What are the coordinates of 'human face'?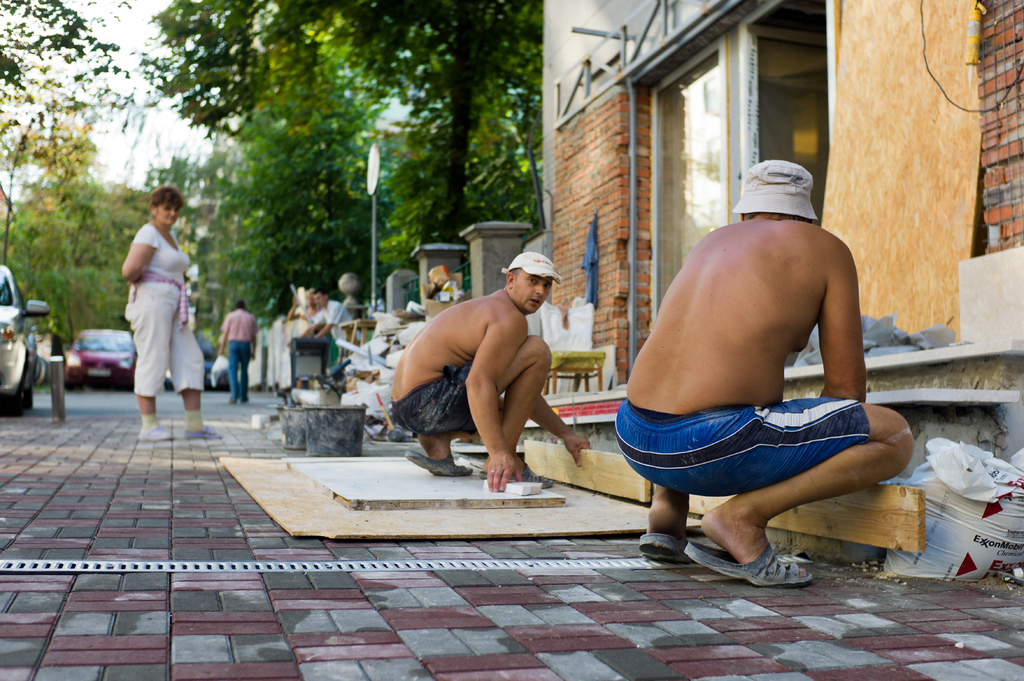
<bbox>510, 268, 554, 315</bbox>.
